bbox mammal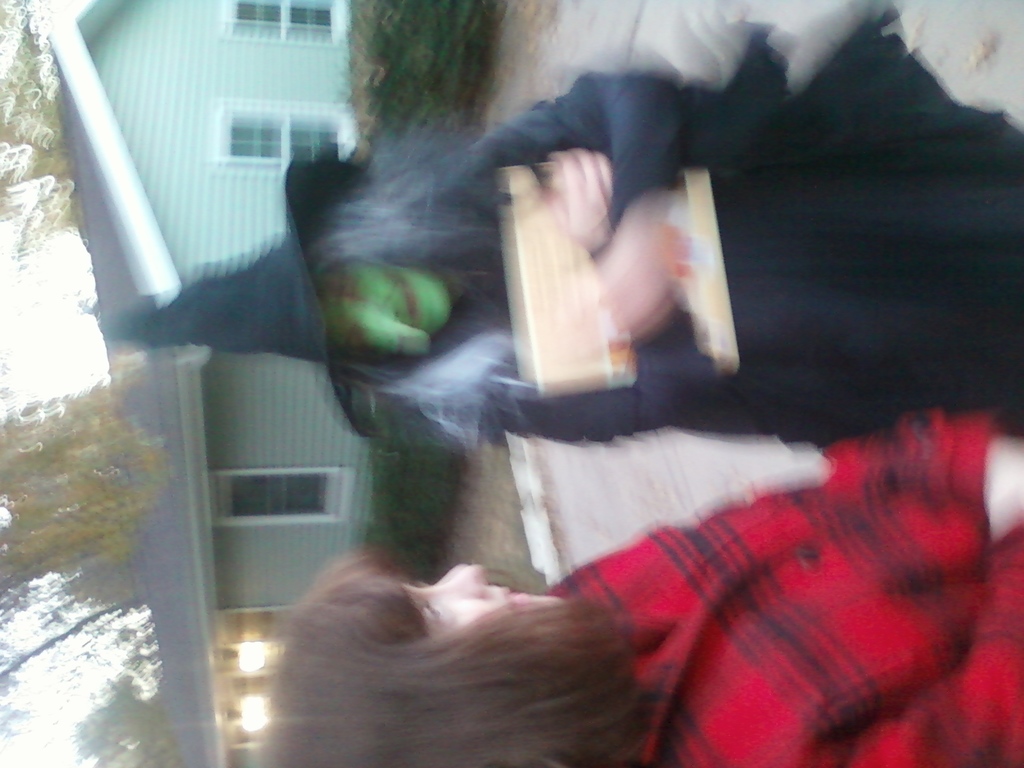
{"left": 247, "top": 416, "right": 1023, "bottom": 767}
